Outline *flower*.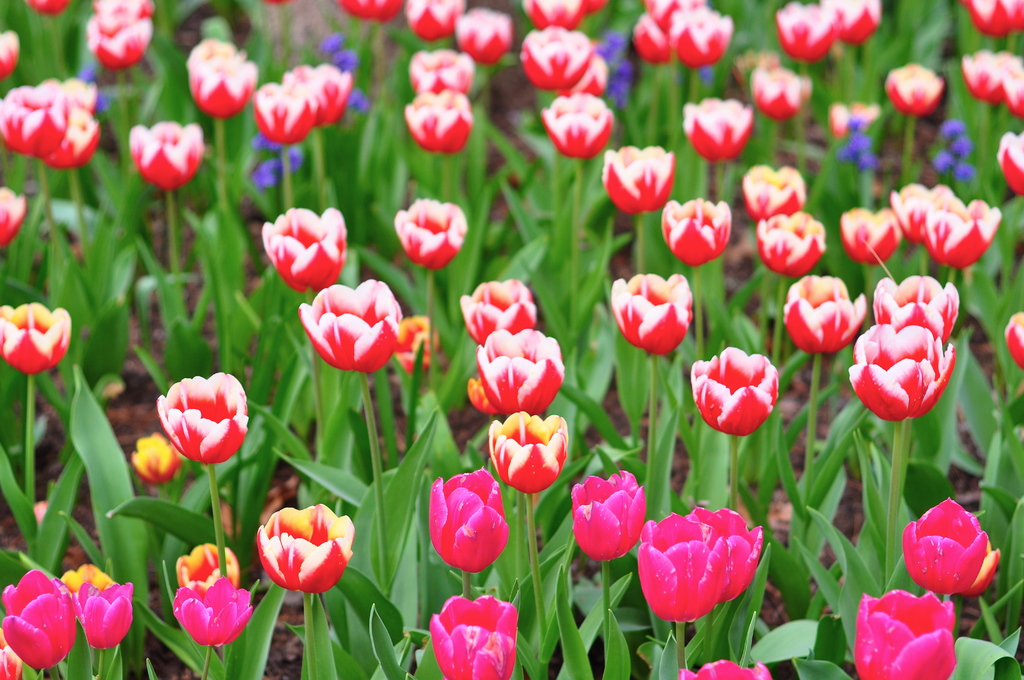
Outline: crop(0, 302, 73, 382).
